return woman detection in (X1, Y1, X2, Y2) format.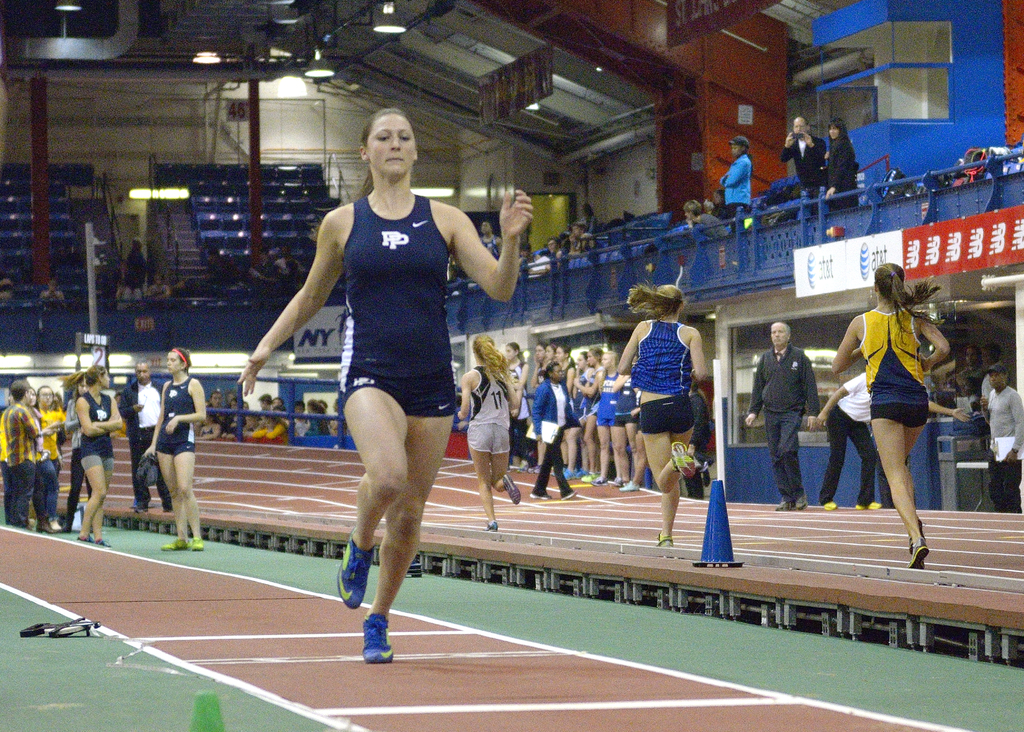
(612, 264, 710, 544).
